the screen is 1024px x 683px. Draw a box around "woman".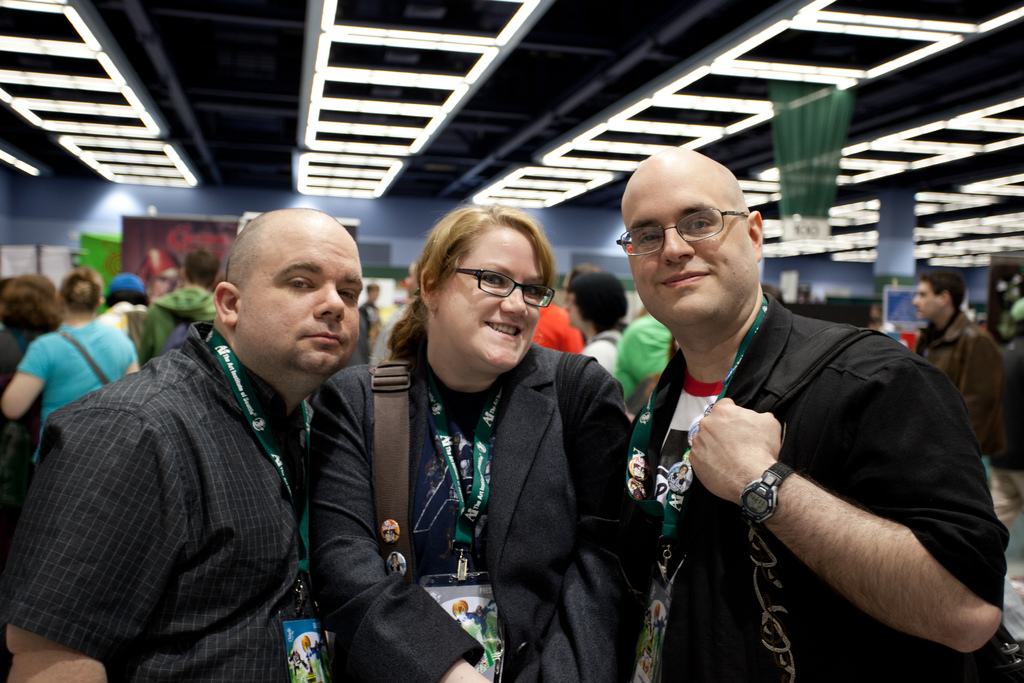
344,195,634,676.
